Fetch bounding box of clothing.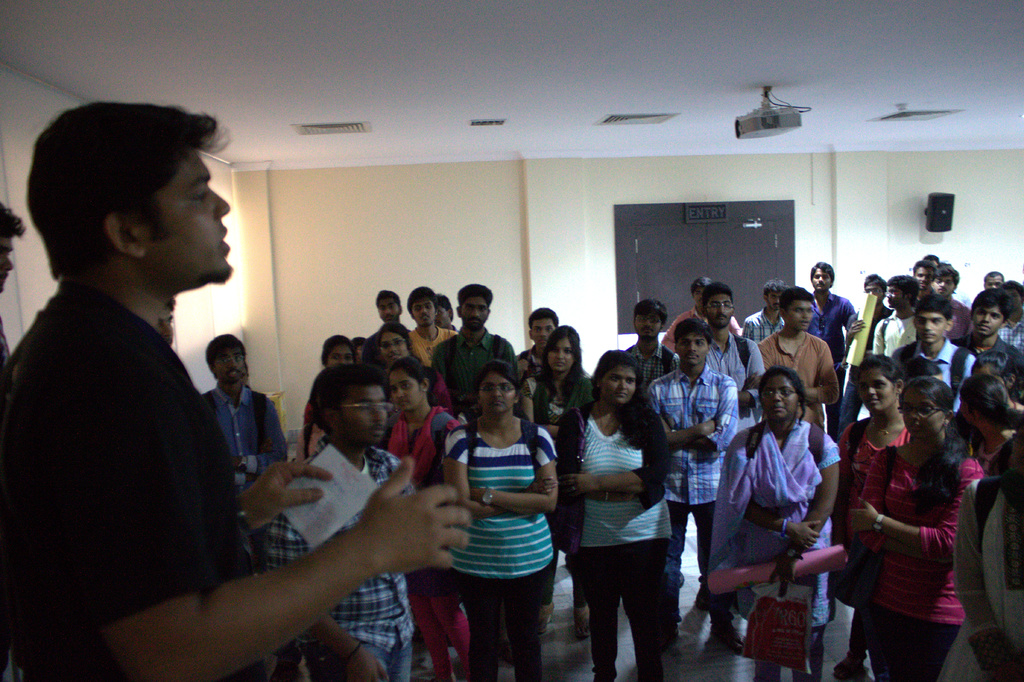
Bbox: {"left": 0, "top": 316, "right": 13, "bottom": 366}.
